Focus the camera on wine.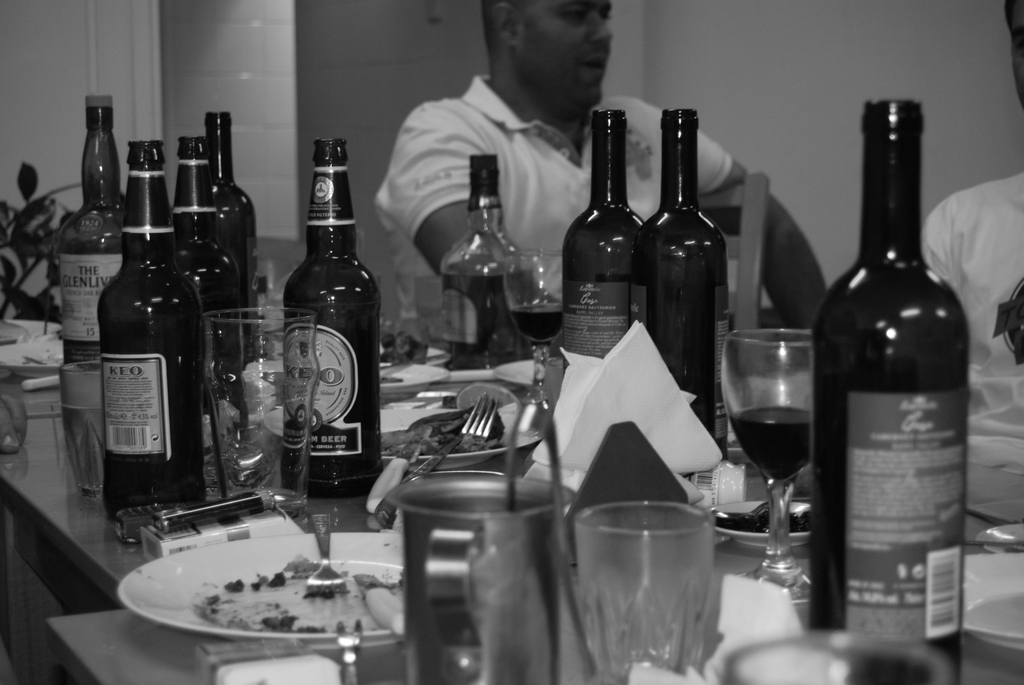
Focus region: 562:108:646:379.
